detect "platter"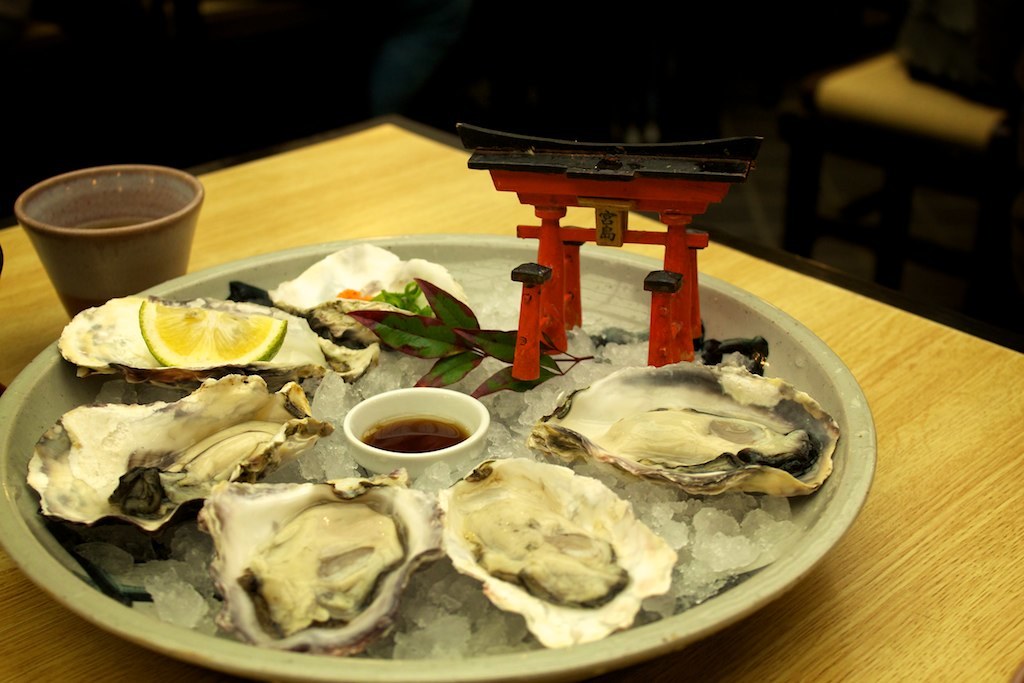
box=[0, 232, 877, 682]
